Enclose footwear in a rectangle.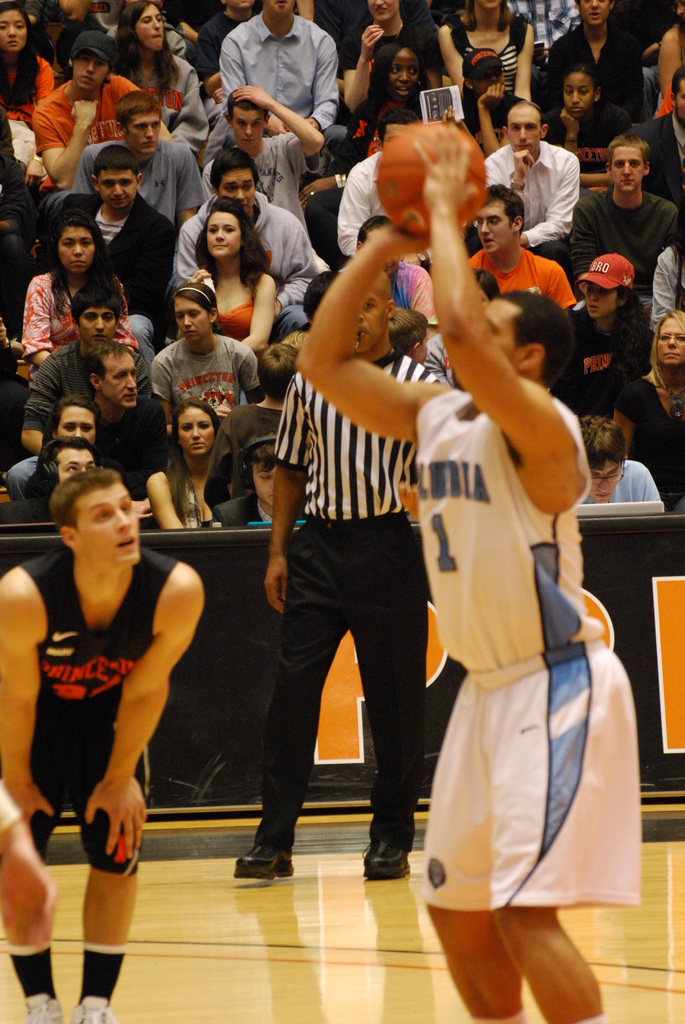
360, 839, 420, 884.
